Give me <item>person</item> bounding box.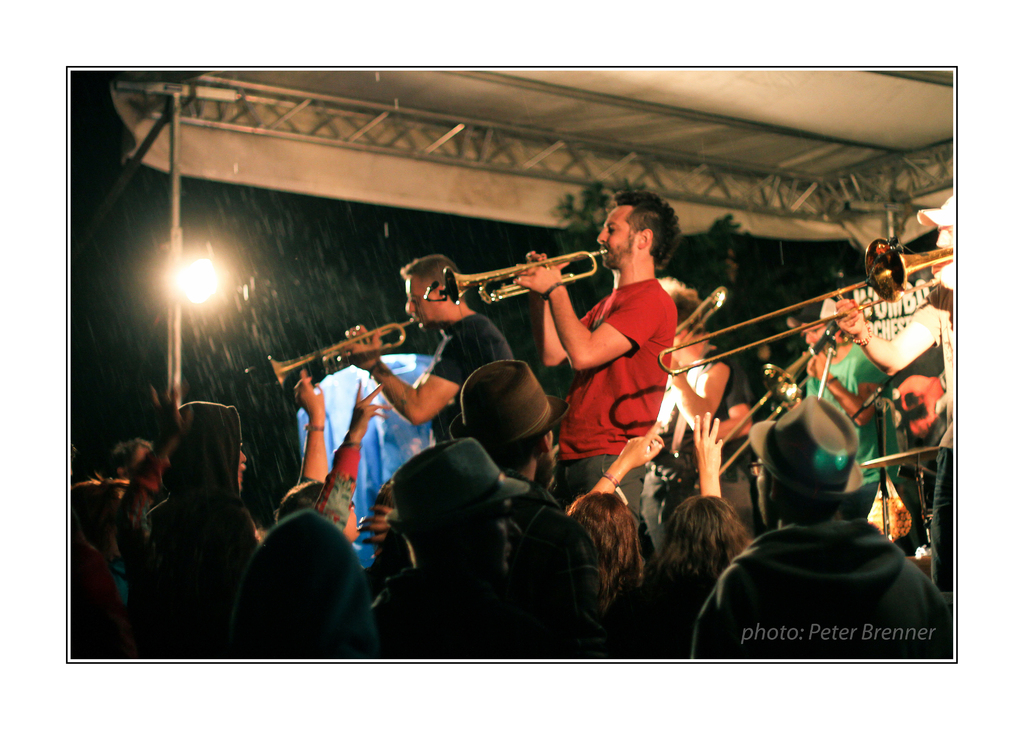
pyautogui.locateOnScreen(692, 389, 956, 655).
